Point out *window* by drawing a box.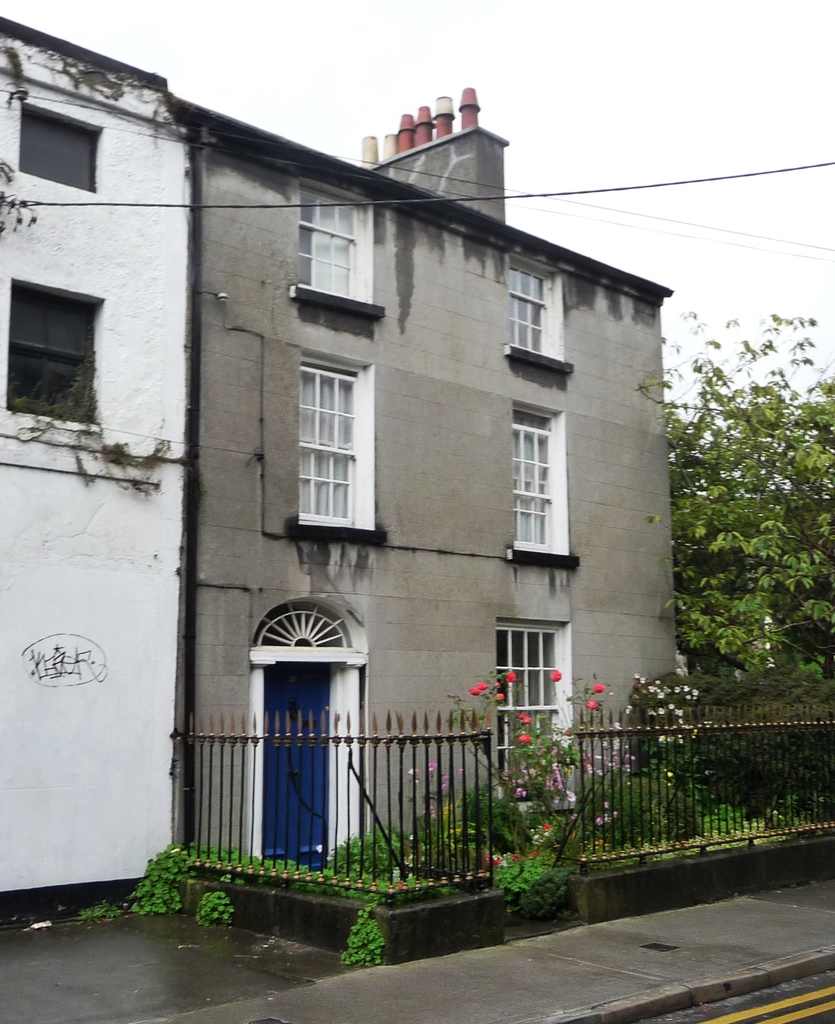
(x1=504, y1=404, x2=578, y2=568).
